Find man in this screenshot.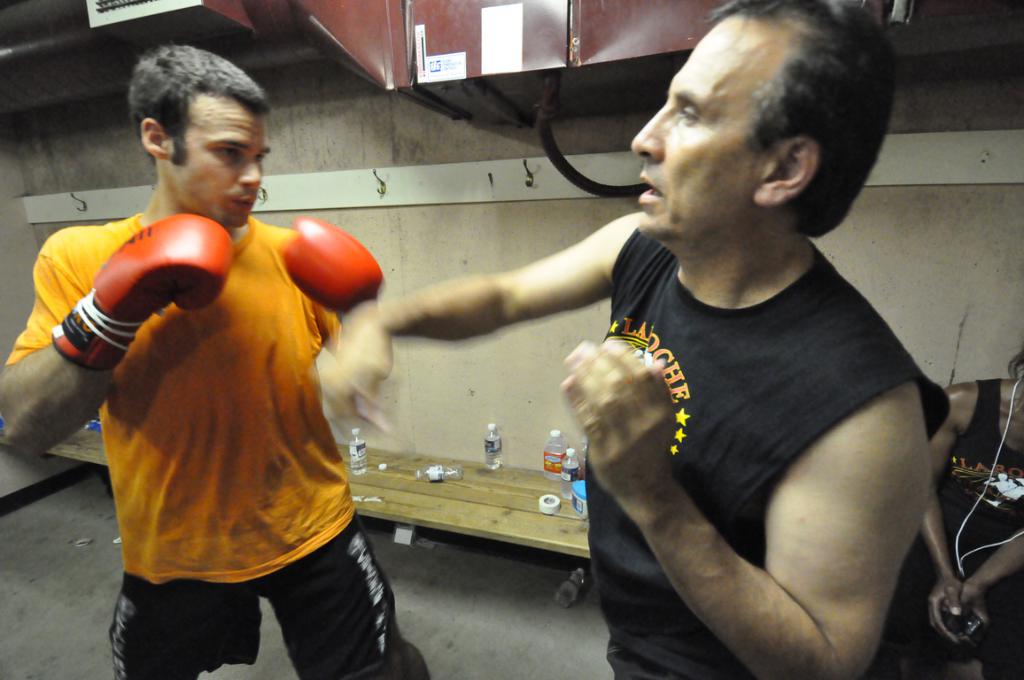
The bounding box for man is left=46, top=81, right=423, bottom=664.
